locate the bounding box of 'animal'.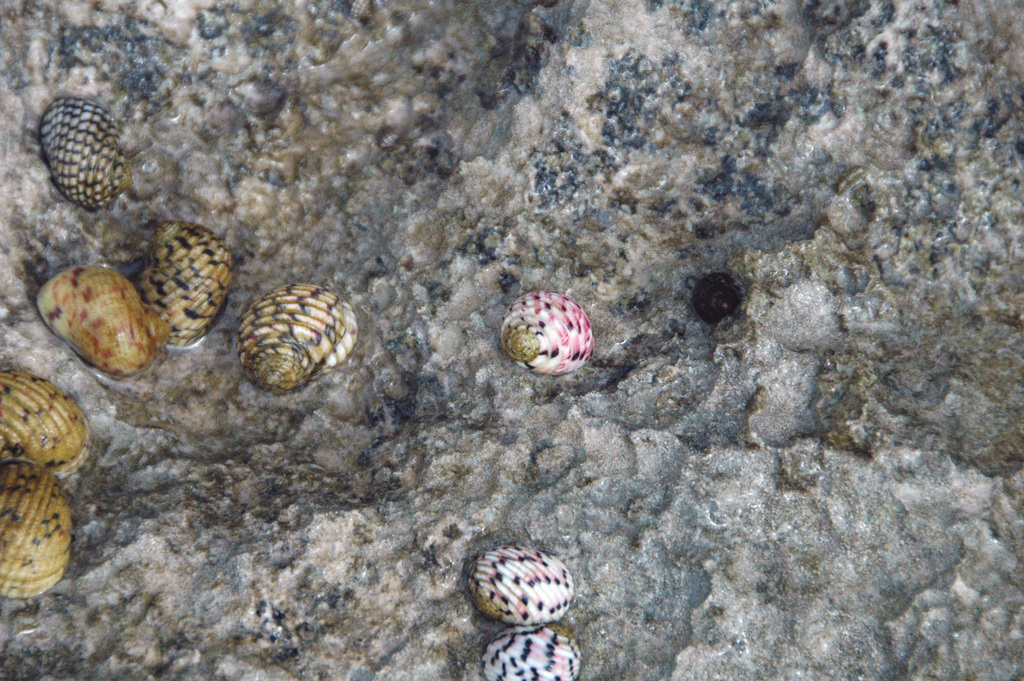
Bounding box: detection(4, 364, 94, 465).
